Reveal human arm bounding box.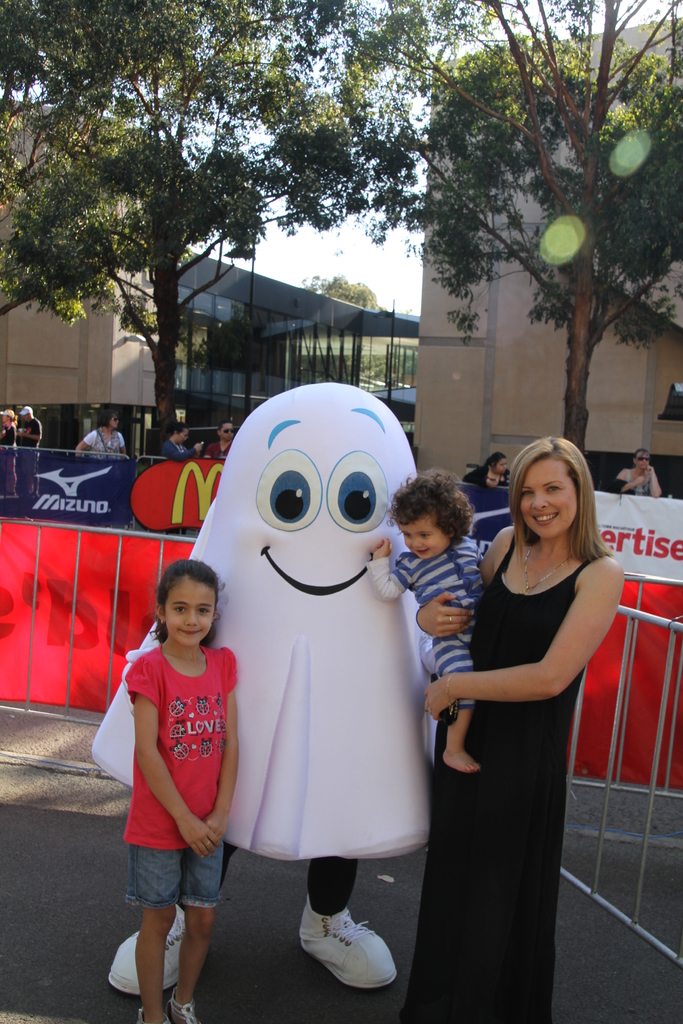
Revealed: 408 541 508 645.
